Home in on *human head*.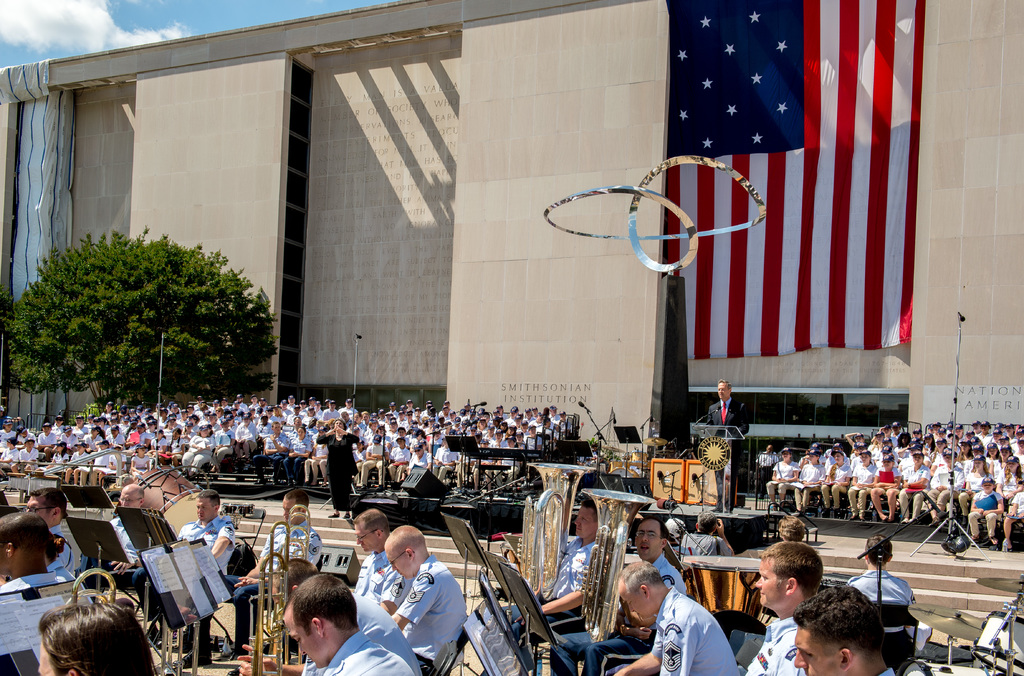
Homed in at [x1=38, y1=601, x2=152, y2=675].
